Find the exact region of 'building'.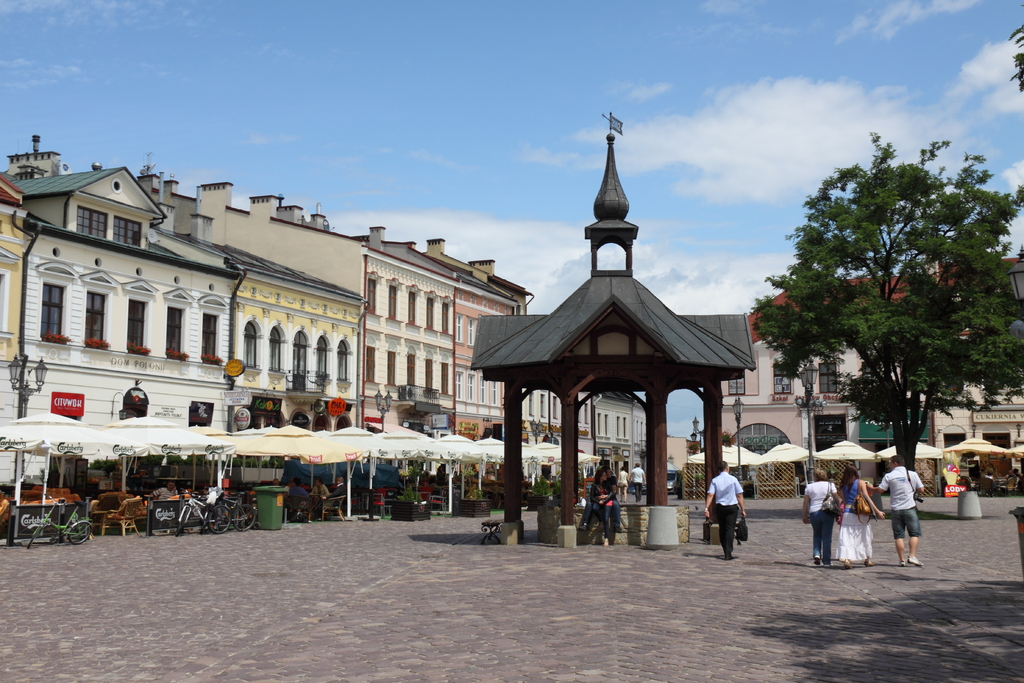
Exact region: Rect(664, 432, 686, 486).
